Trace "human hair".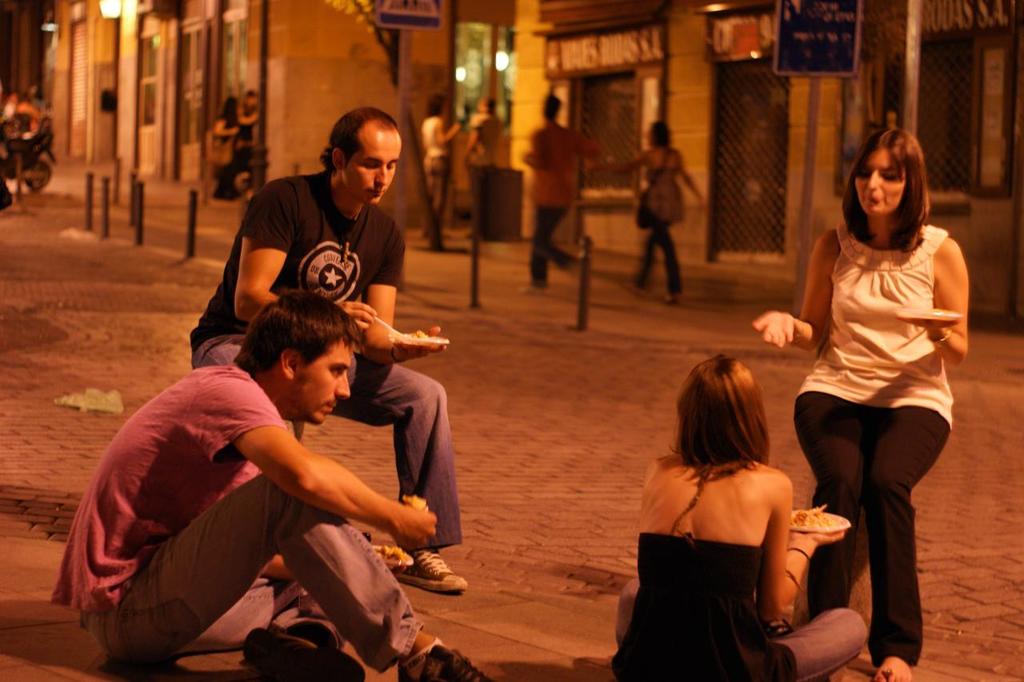
Traced to [left=651, top=119, right=671, bottom=151].
